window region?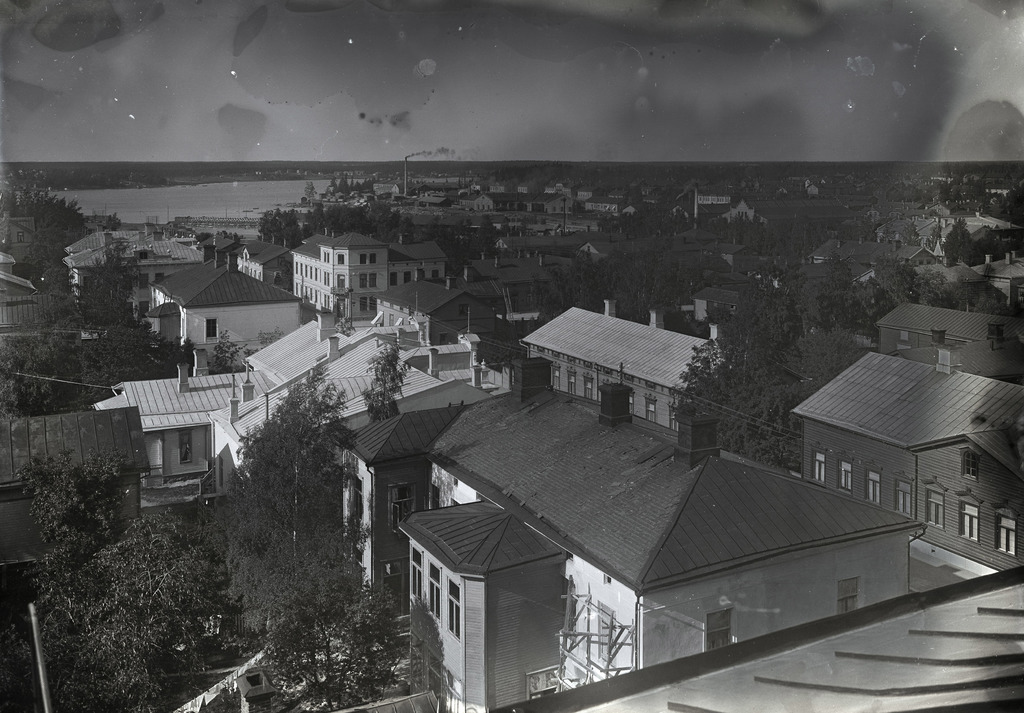
551,364,560,390
